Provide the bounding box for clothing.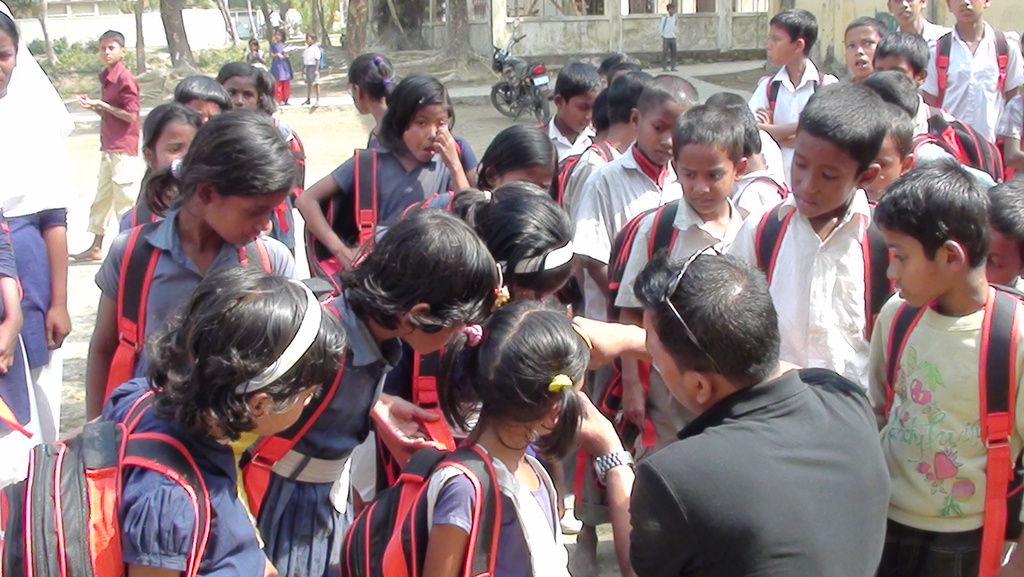
pyautogui.locateOnScreen(997, 93, 1023, 141).
